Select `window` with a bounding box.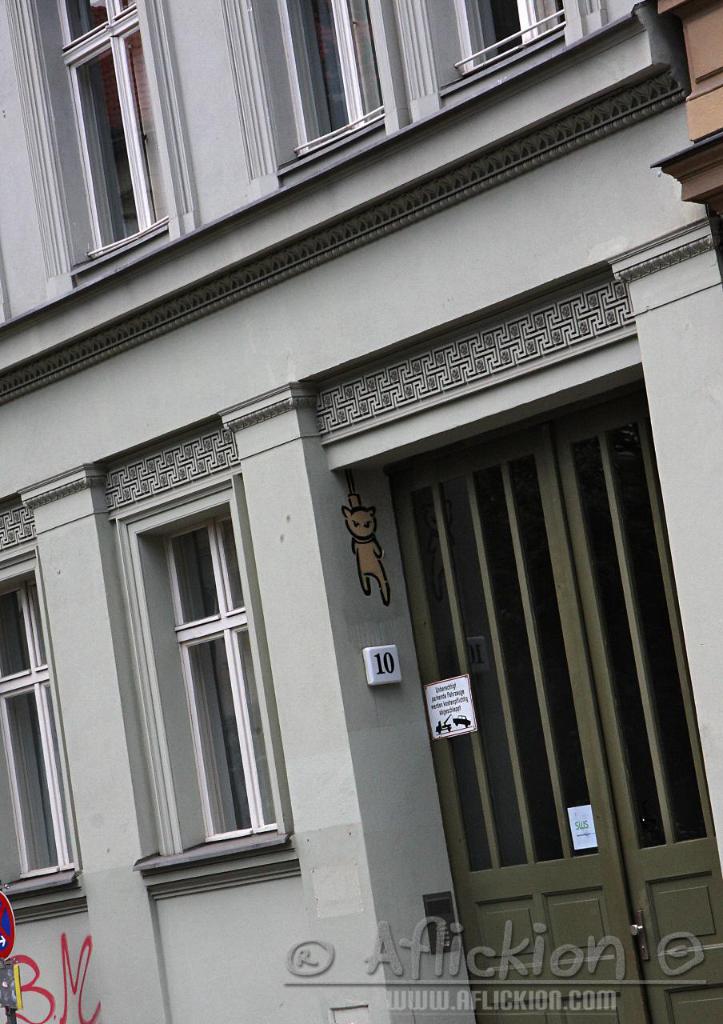
BBox(334, 363, 722, 1023).
